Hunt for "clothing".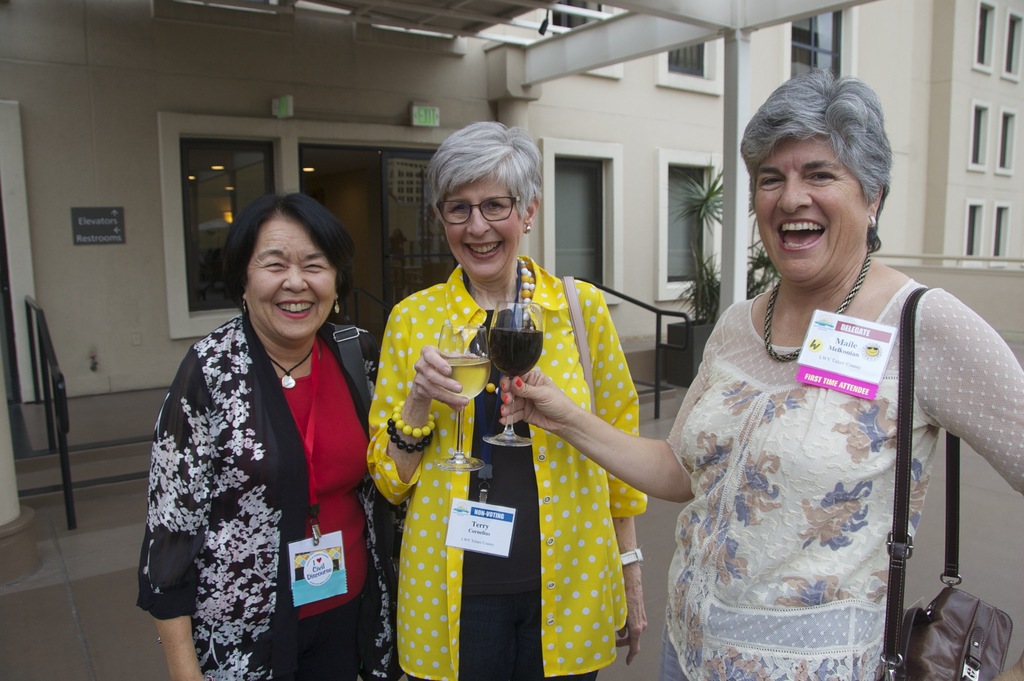
Hunted down at <bbox>657, 275, 1023, 680</bbox>.
